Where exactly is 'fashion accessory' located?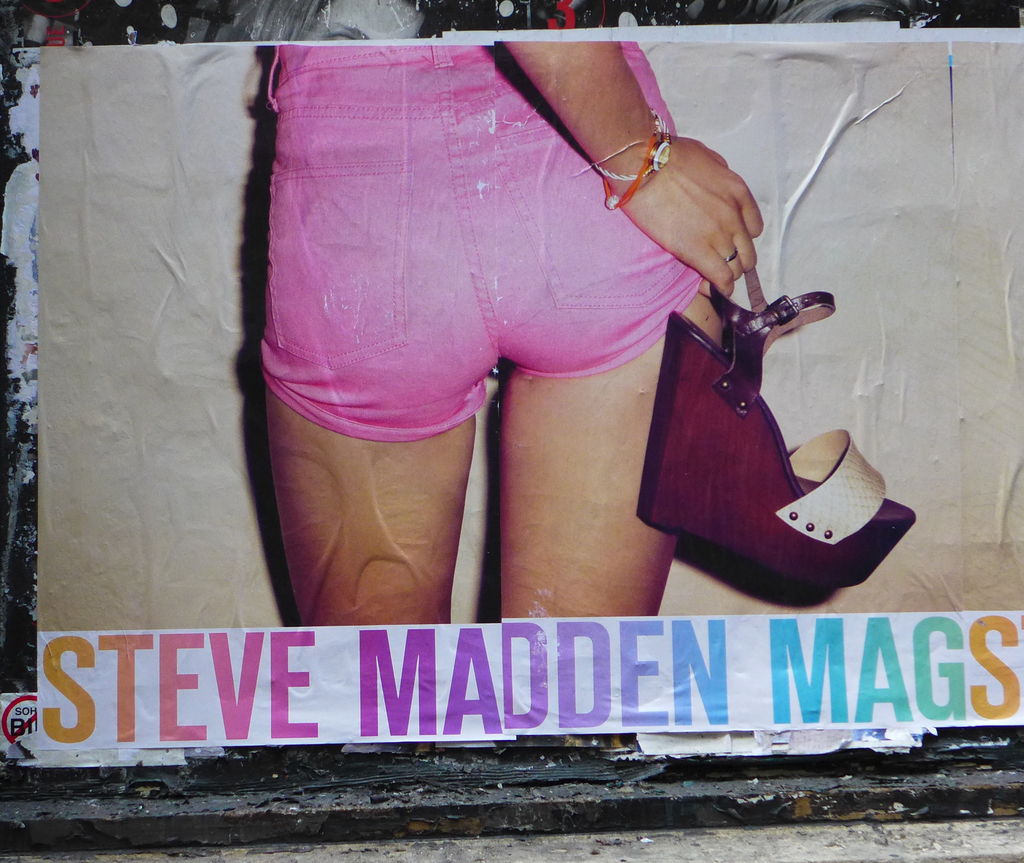
Its bounding box is {"left": 576, "top": 125, "right": 673, "bottom": 211}.
